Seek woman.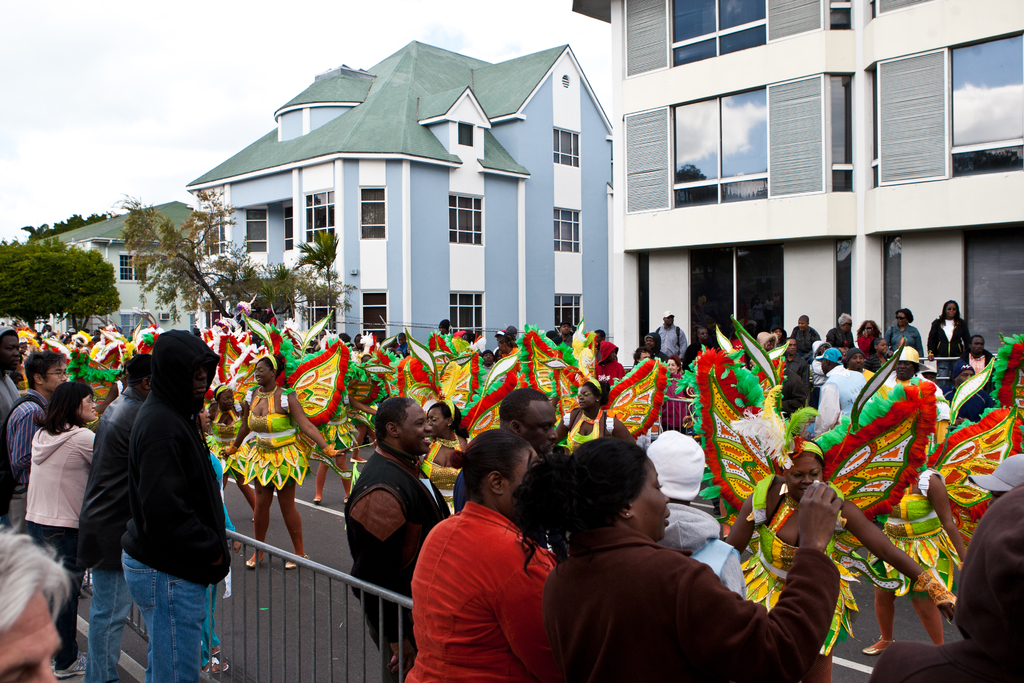
box=[724, 383, 950, 682].
